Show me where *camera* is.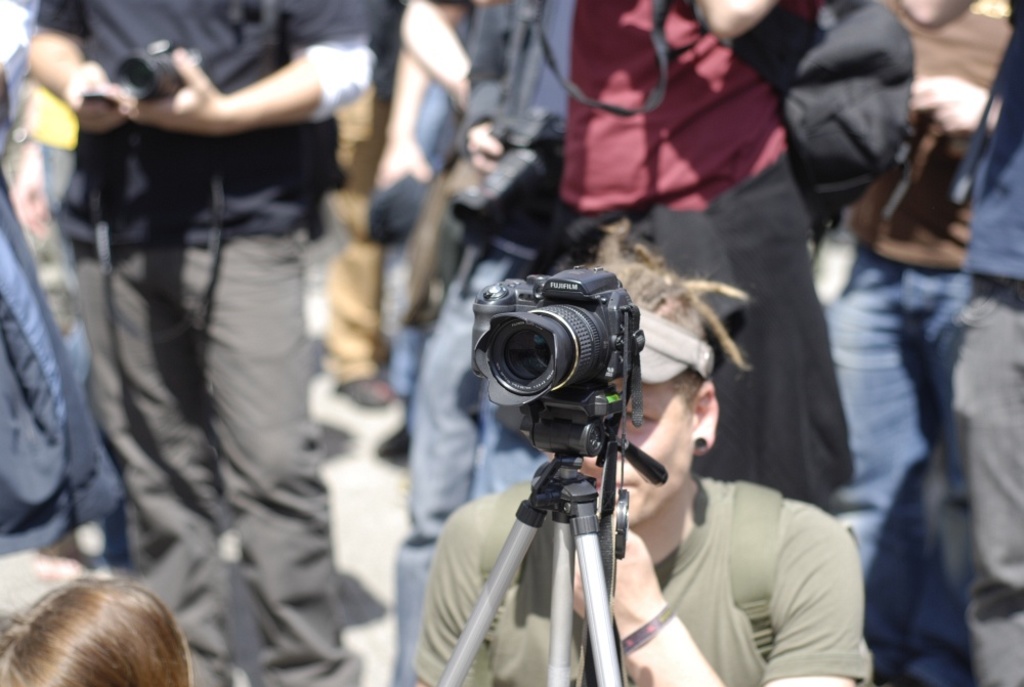
*camera* is at bbox=[467, 262, 650, 458].
